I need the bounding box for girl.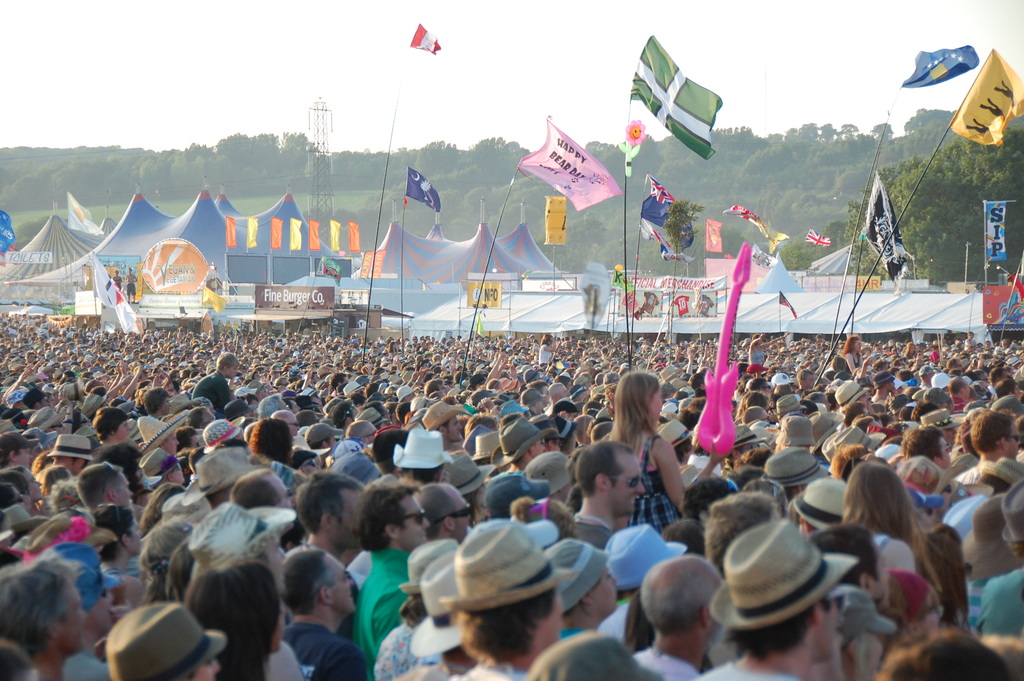
Here it is: bbox=(907, 346, 918, 357).
